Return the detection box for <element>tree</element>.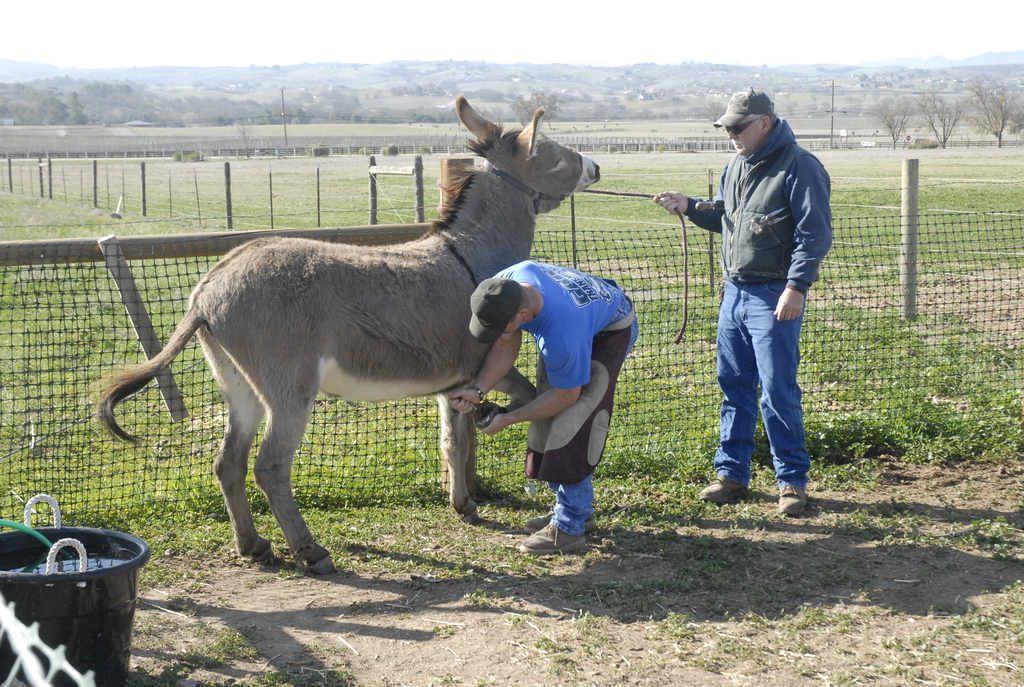
506/90/536/126.
